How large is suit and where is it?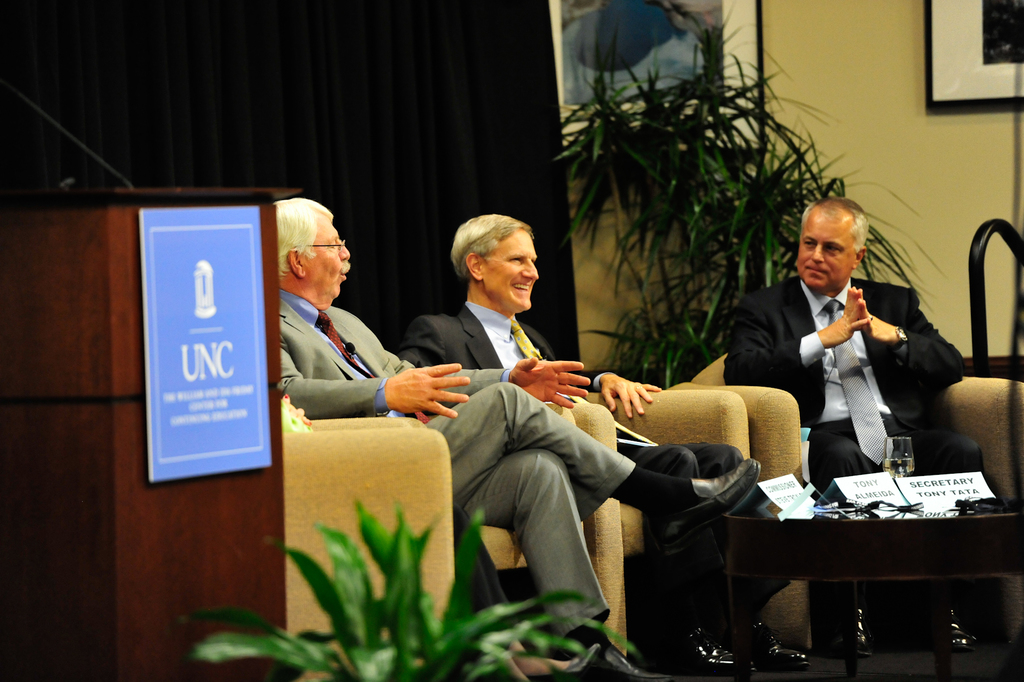
Bounding box: 731 228 942 485.
